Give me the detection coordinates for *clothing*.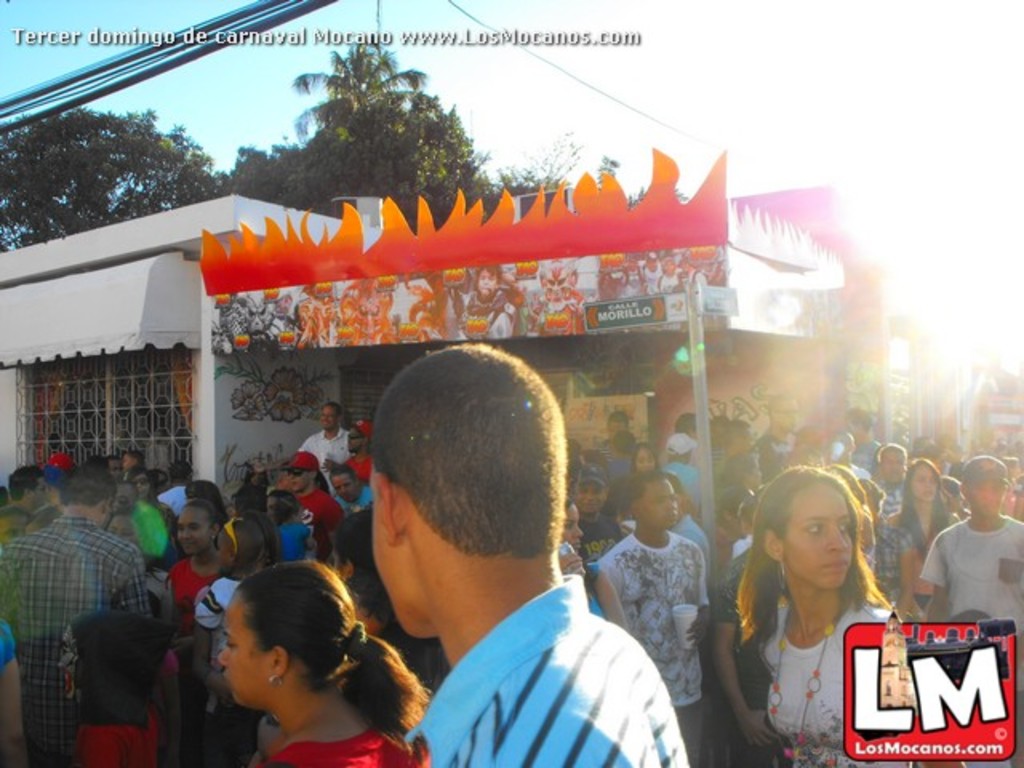
277/520/310/563.
